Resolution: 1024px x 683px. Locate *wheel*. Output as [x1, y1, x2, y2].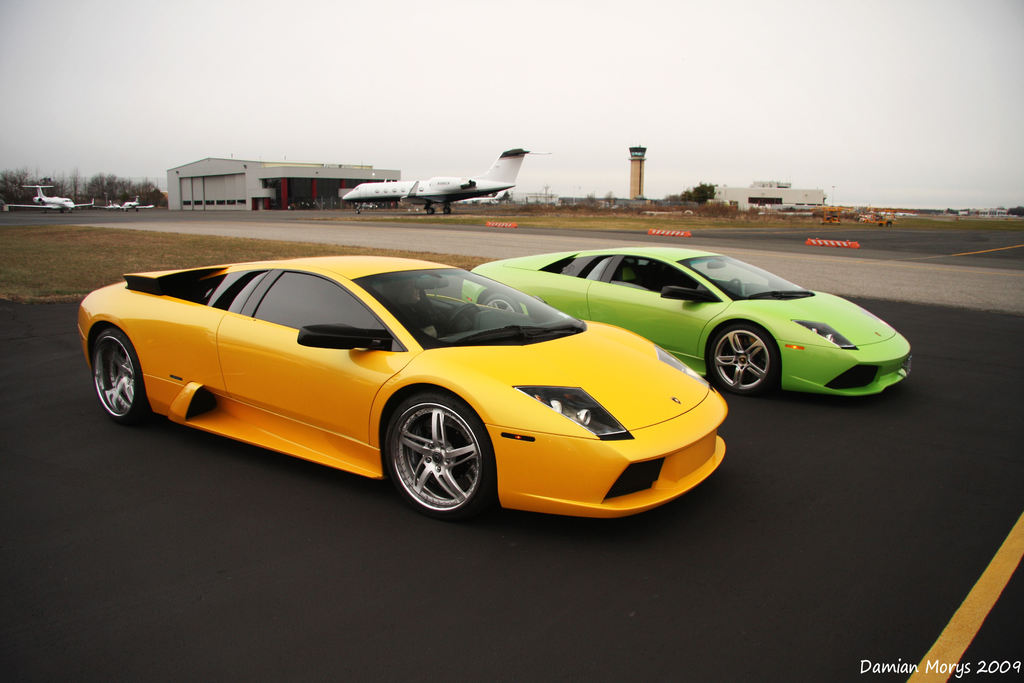
[134, 203, 139, 215].
